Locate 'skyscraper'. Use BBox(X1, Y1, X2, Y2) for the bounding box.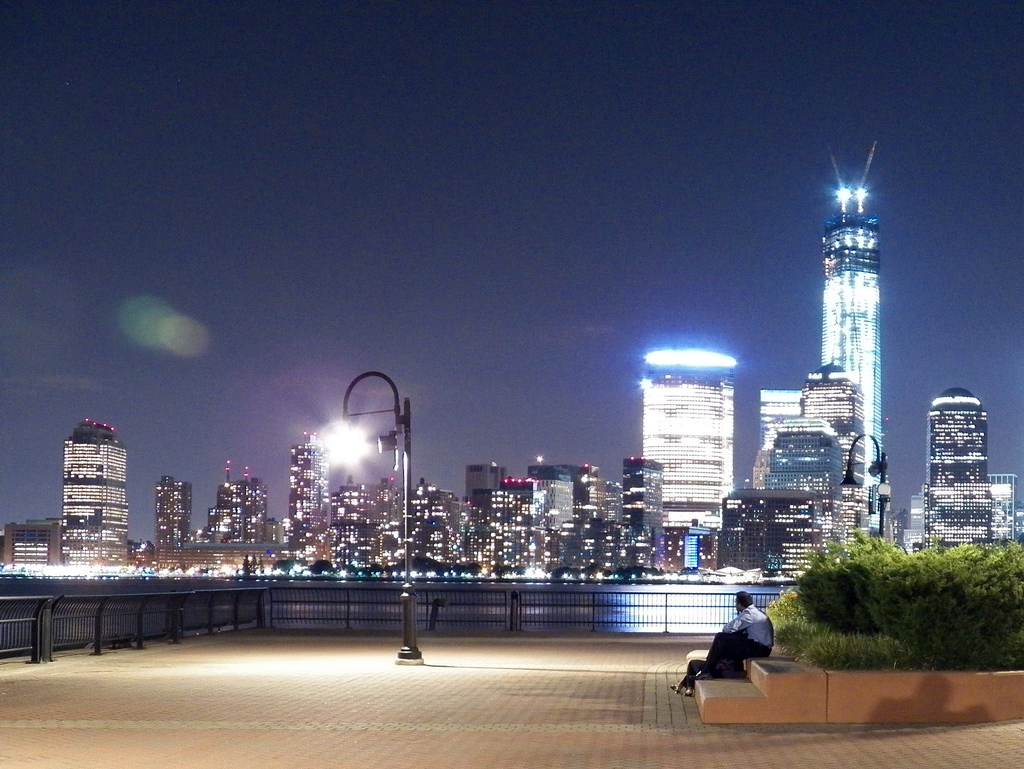
BBox(619, 457, 666, 574).
